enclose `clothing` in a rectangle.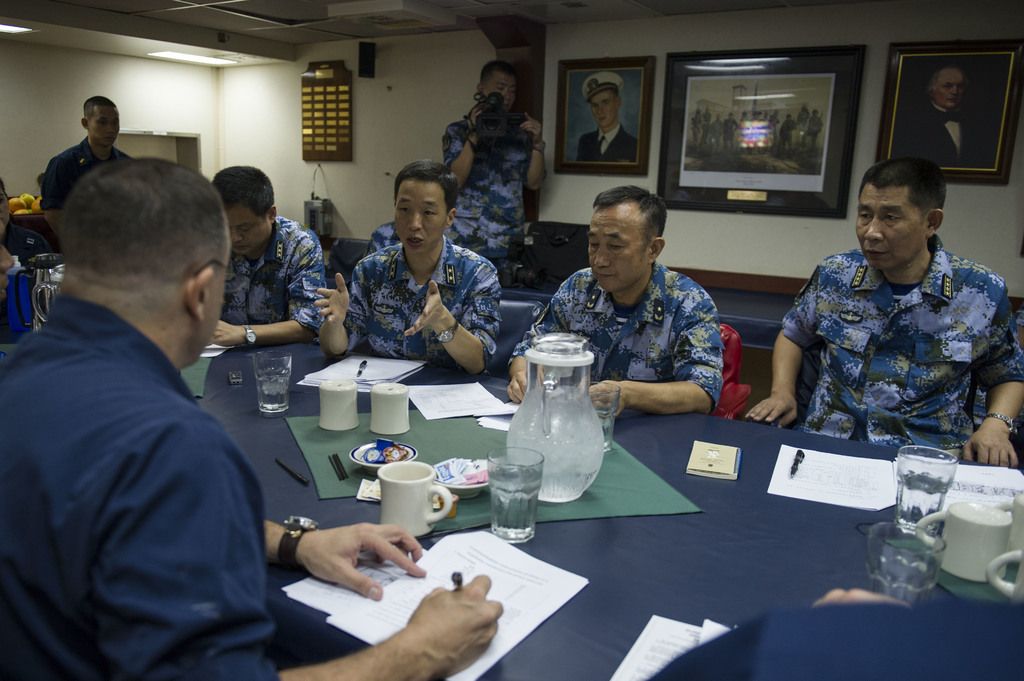
detection(219, 215, 328, 324).
